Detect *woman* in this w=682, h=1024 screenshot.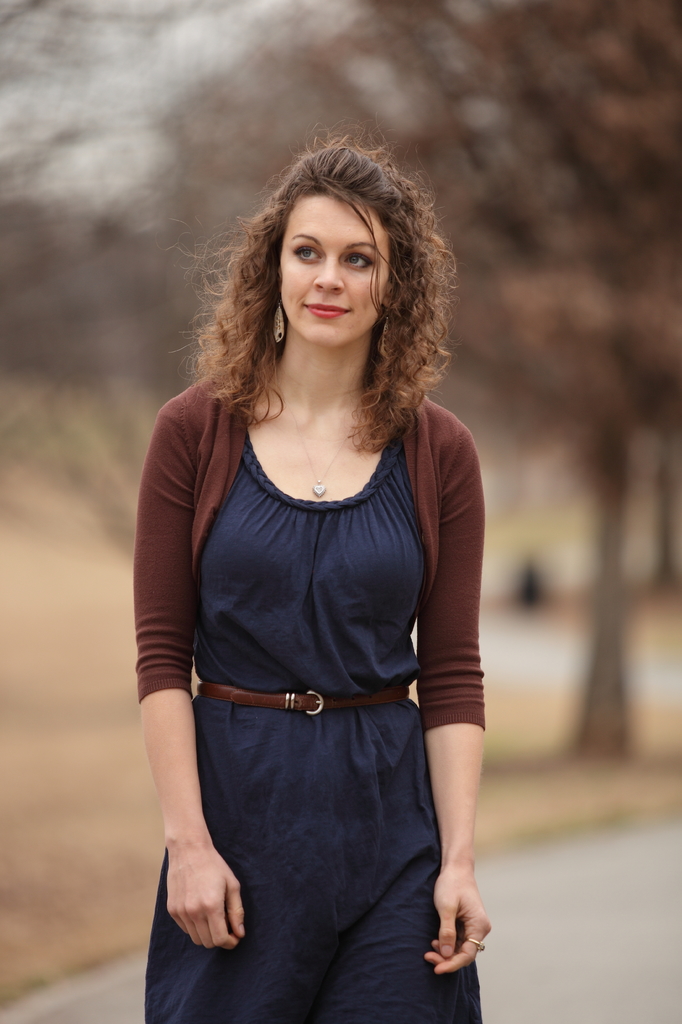
Detection: x1=121 y1=113 x2=513 y2=1000.
